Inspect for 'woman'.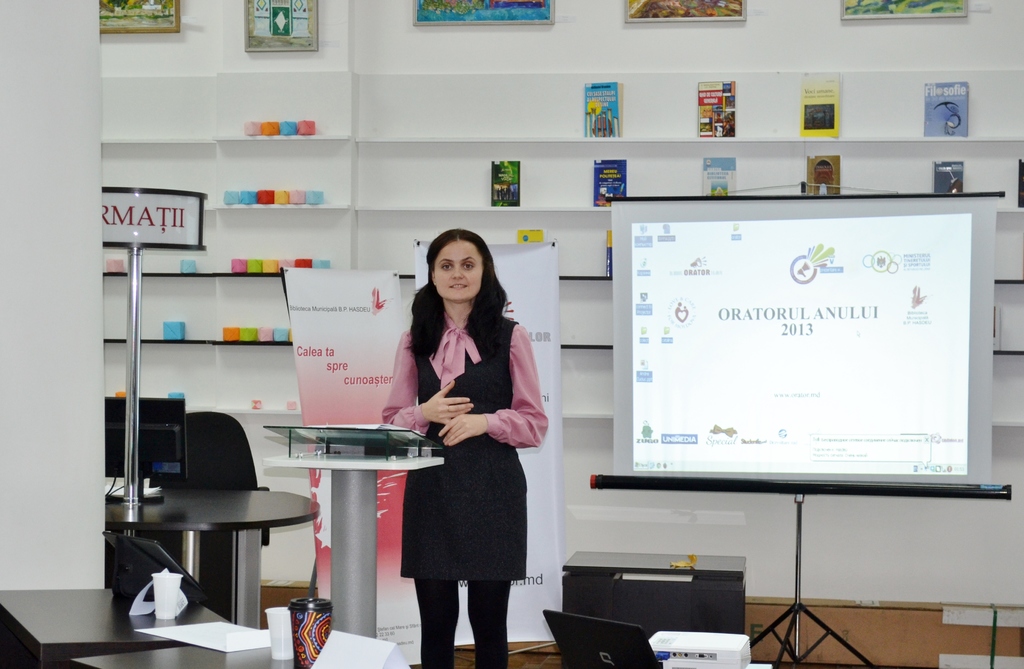
Inspection: (374,225,548,668).
